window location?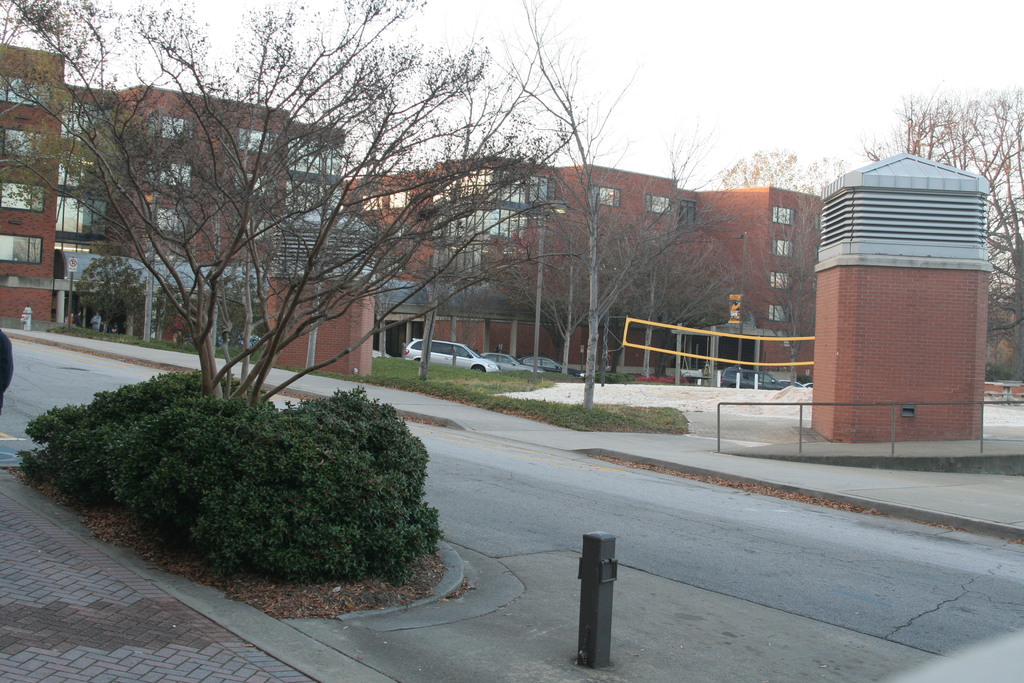
644/194/670/212
